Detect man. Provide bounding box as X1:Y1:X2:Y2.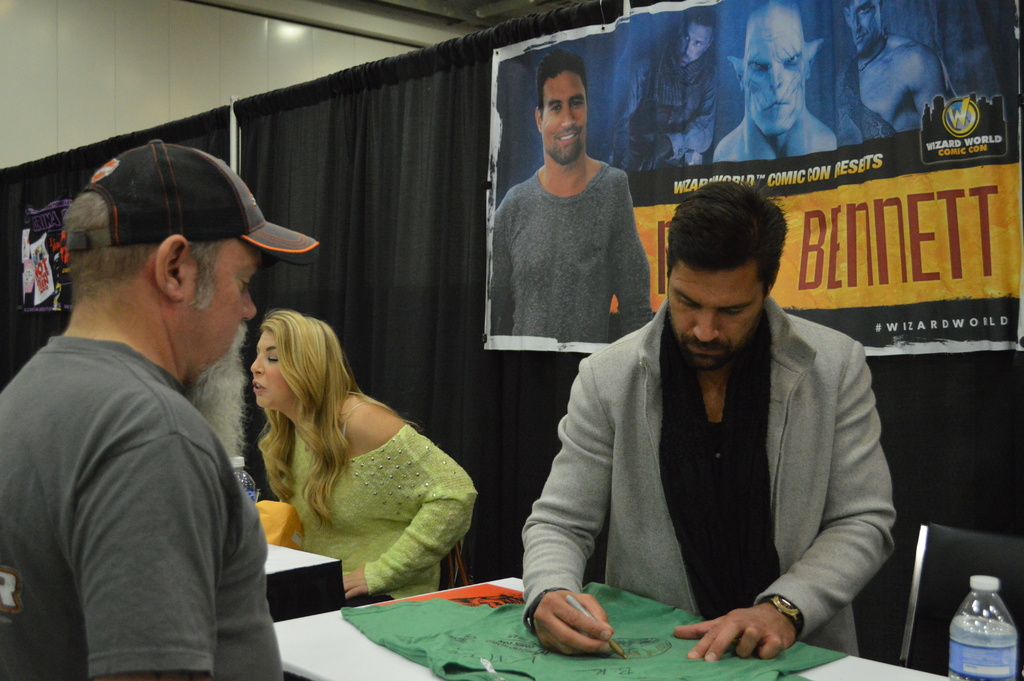
12:144:295:669.
